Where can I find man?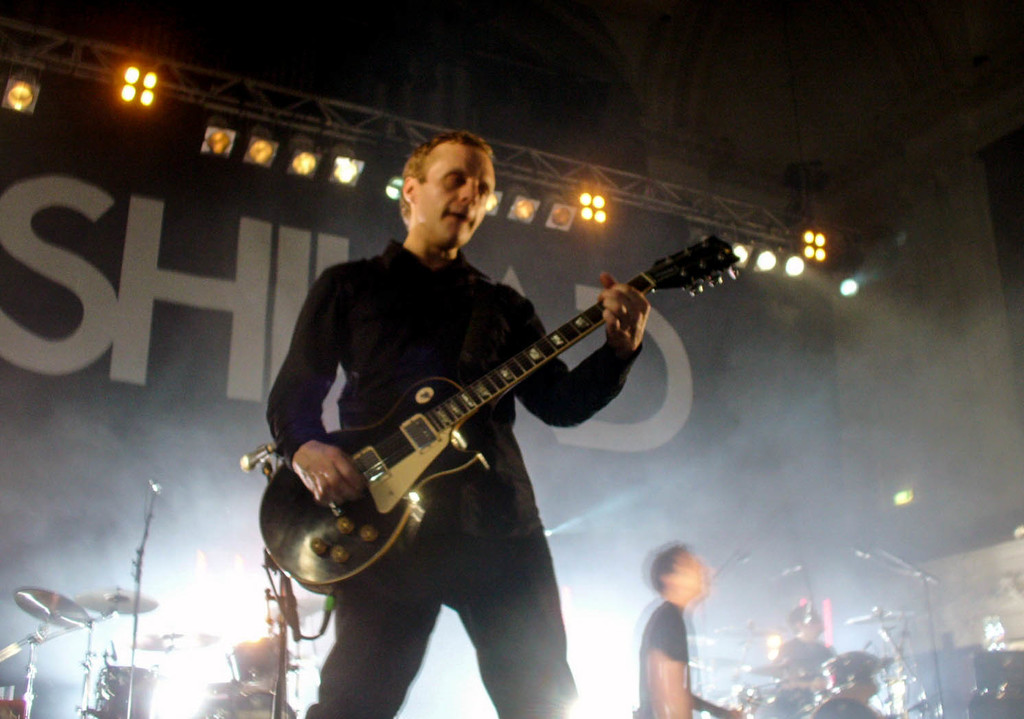
You can find it at x1=767 y1=602 x2=846 y2=695.
